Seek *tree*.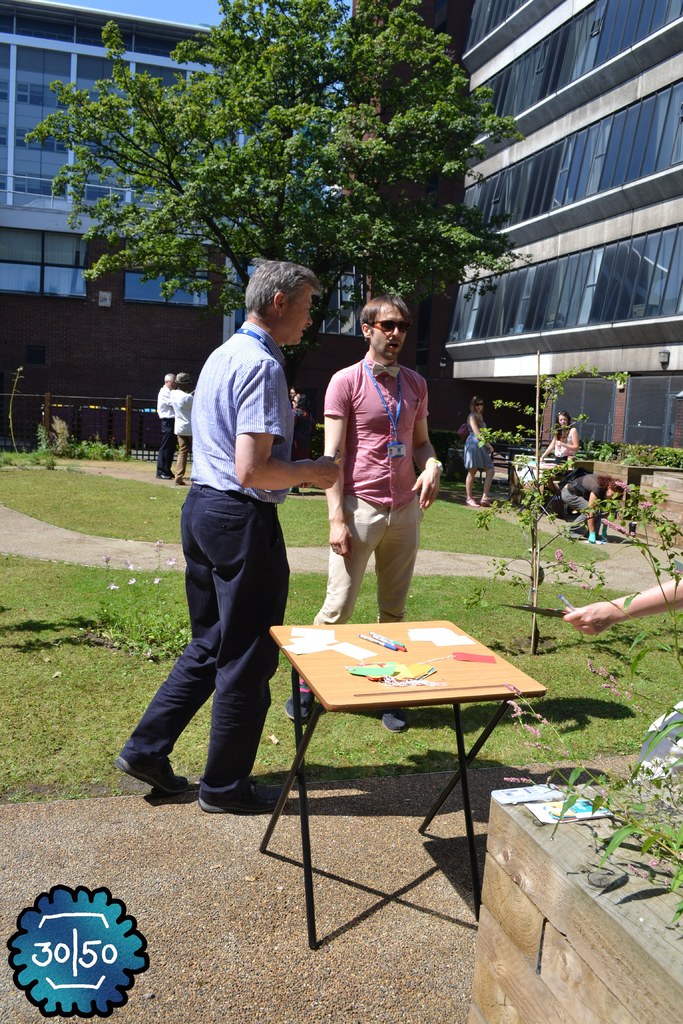
x1=32 y1=0 x2=520 y2=387.
